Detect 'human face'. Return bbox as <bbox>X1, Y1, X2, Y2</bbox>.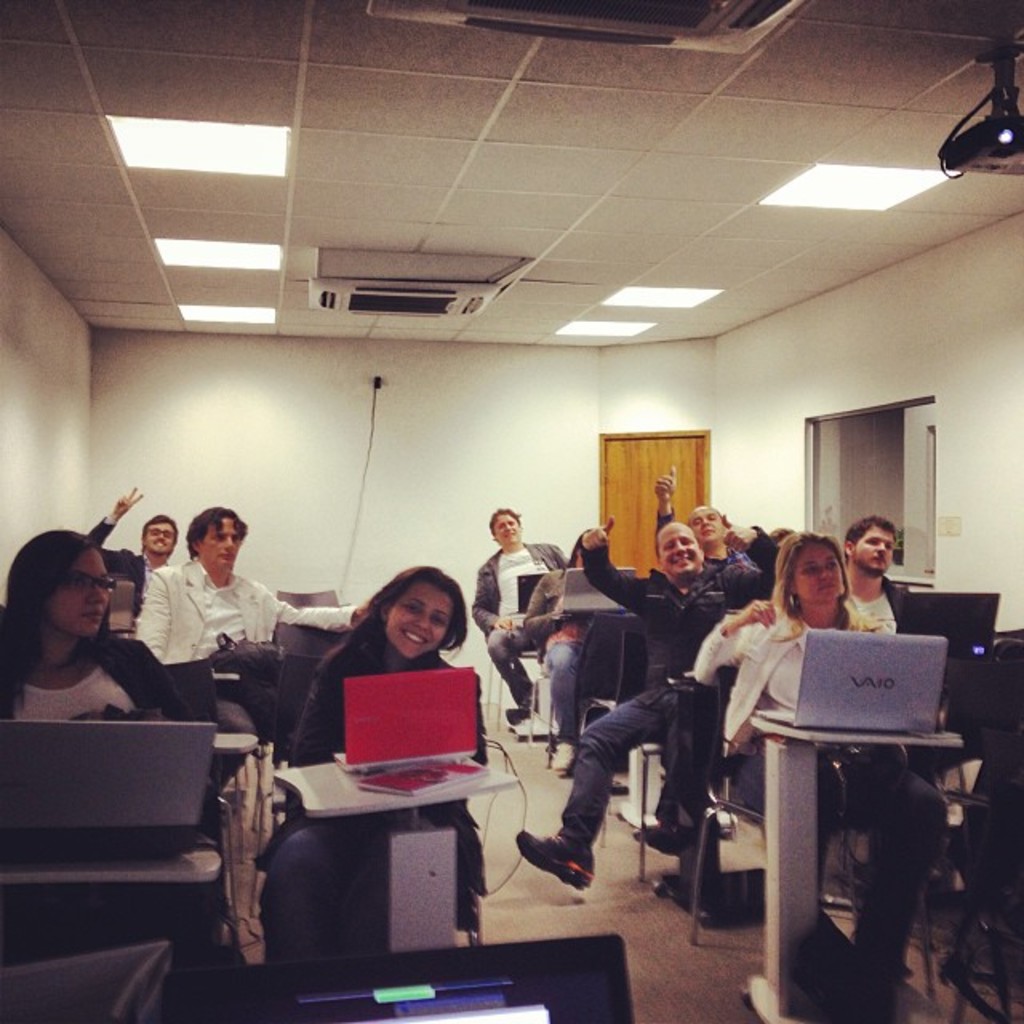
<bbox>787, 544, 846, 608</bbox>.
